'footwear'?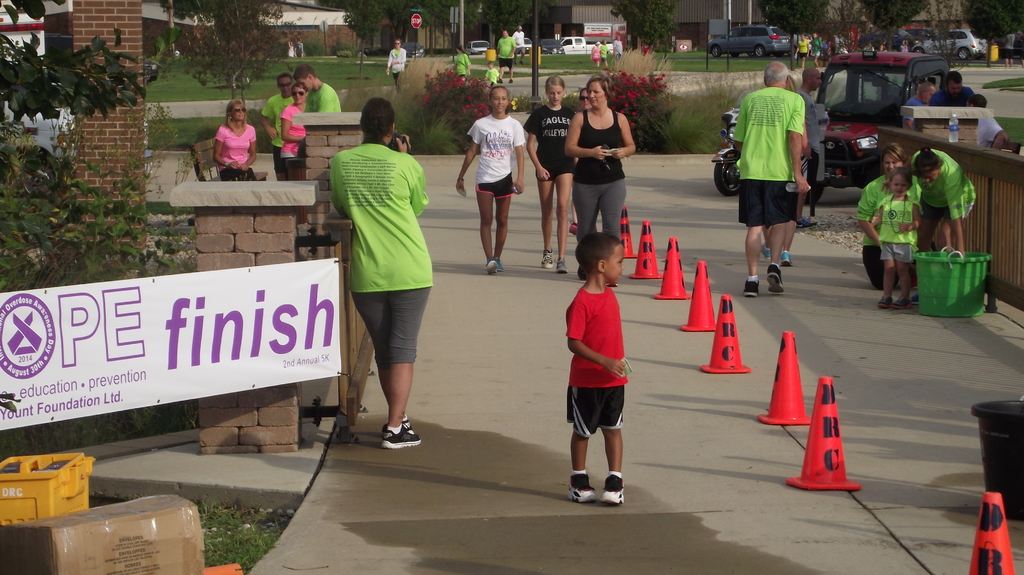
<region>872, 292, 891, 307</region>
